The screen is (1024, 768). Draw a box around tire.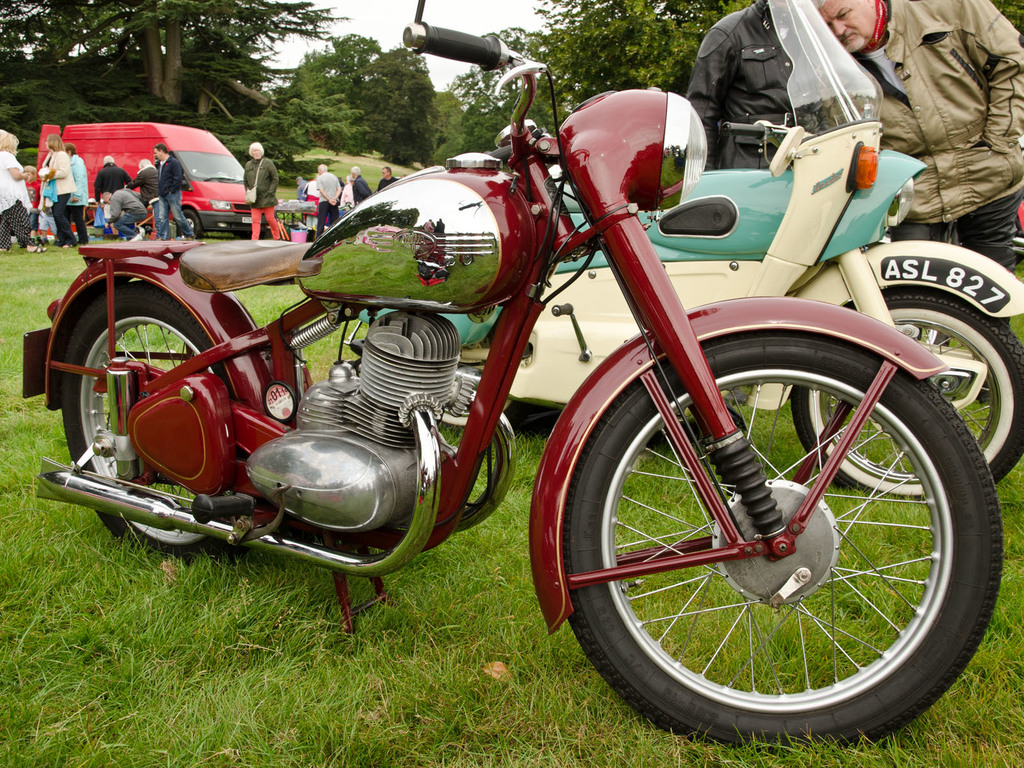
[left=774, top=245, right=1023, bottom=504].
